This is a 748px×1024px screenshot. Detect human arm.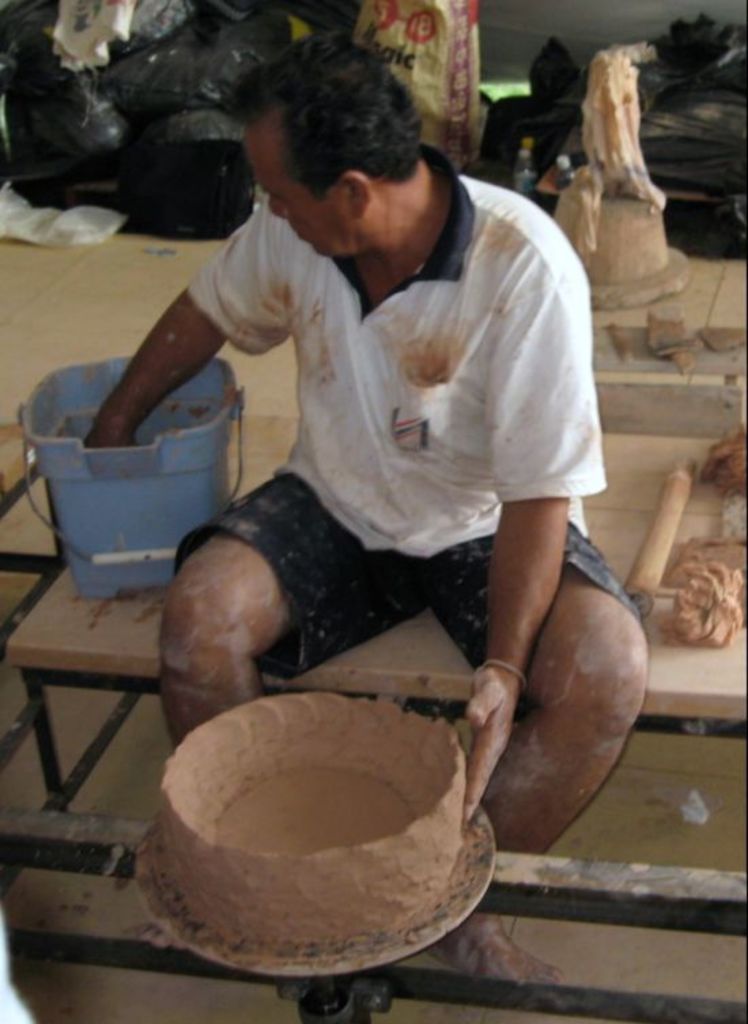
[464,286,593,821].
